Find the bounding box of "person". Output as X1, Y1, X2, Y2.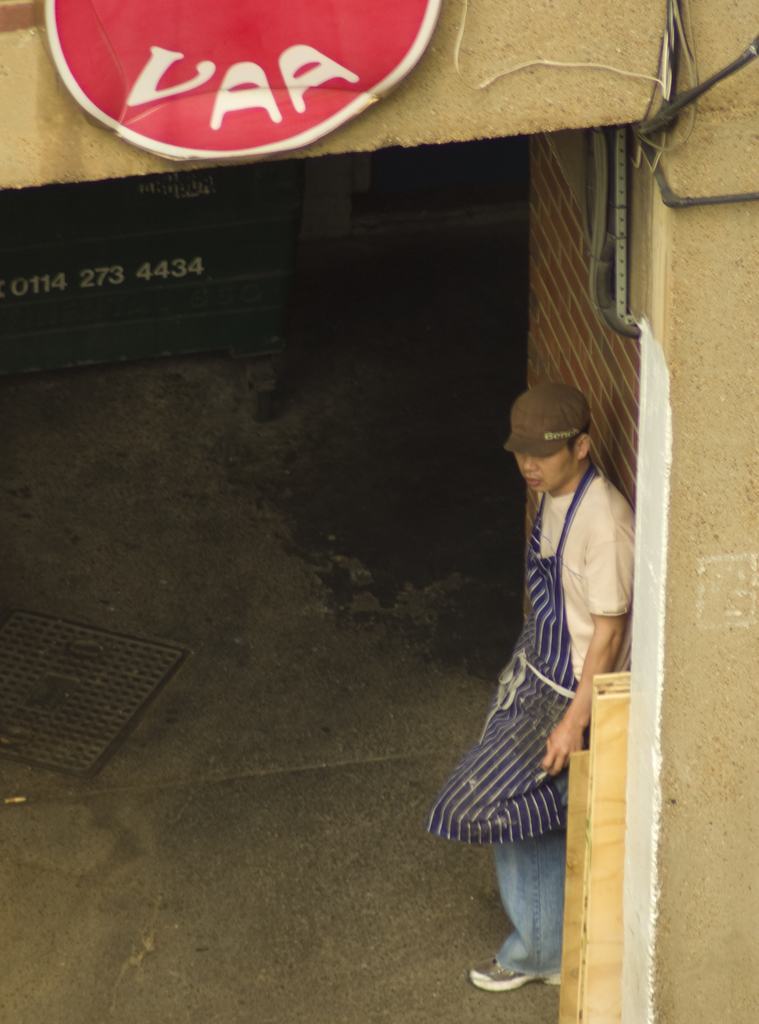
440, 376, 641, 993.
